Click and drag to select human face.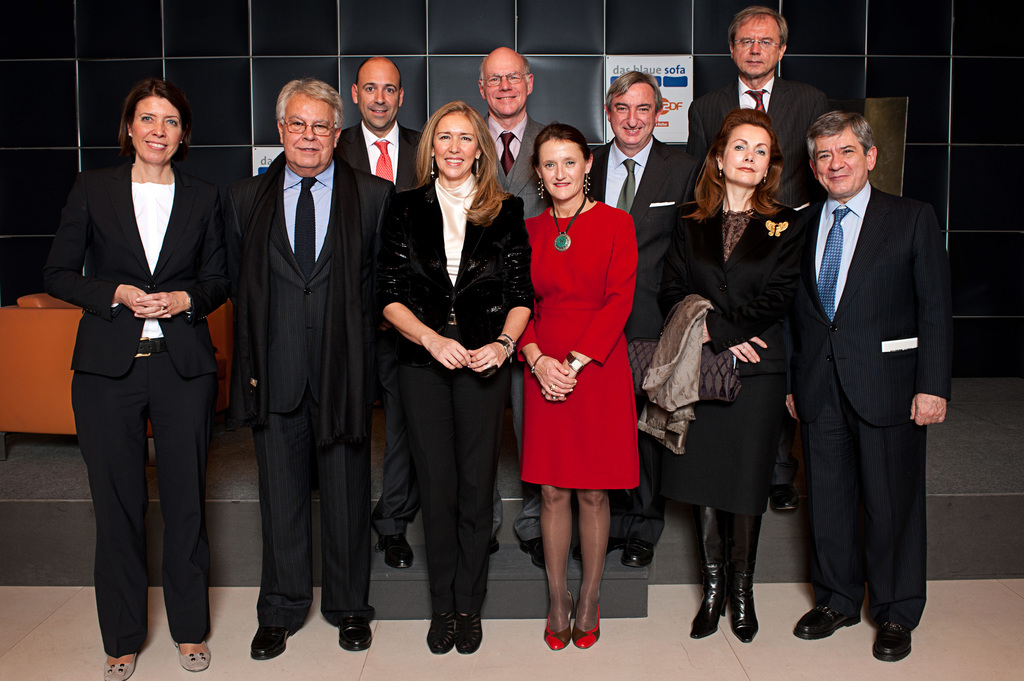
Selection: [610,82,652,142].
